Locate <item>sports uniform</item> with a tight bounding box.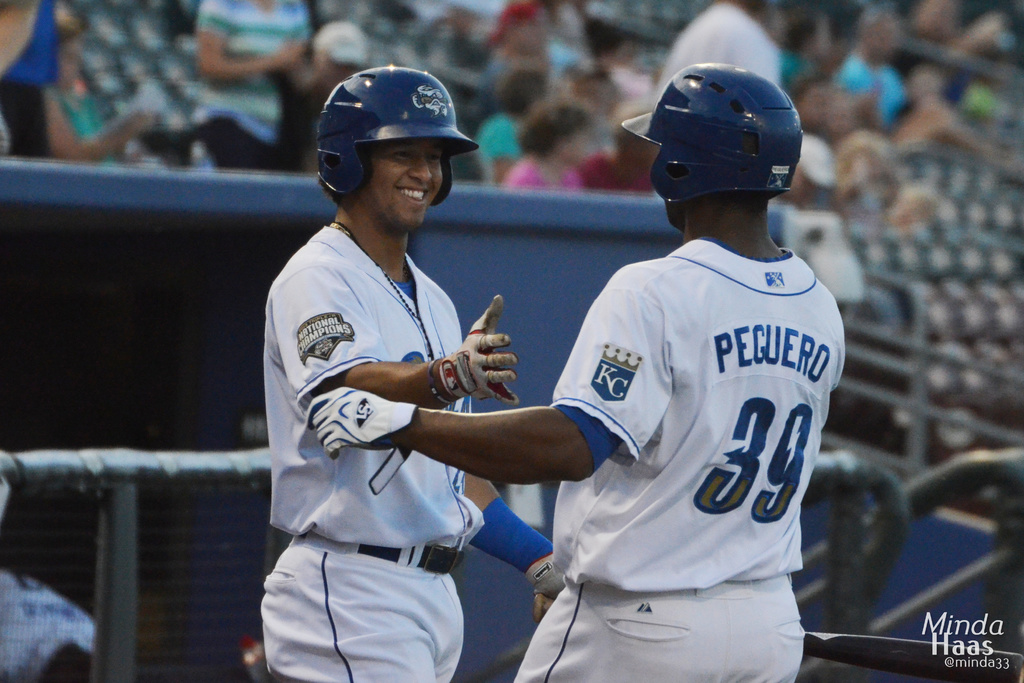
box=[514, 60, 851, 682].
